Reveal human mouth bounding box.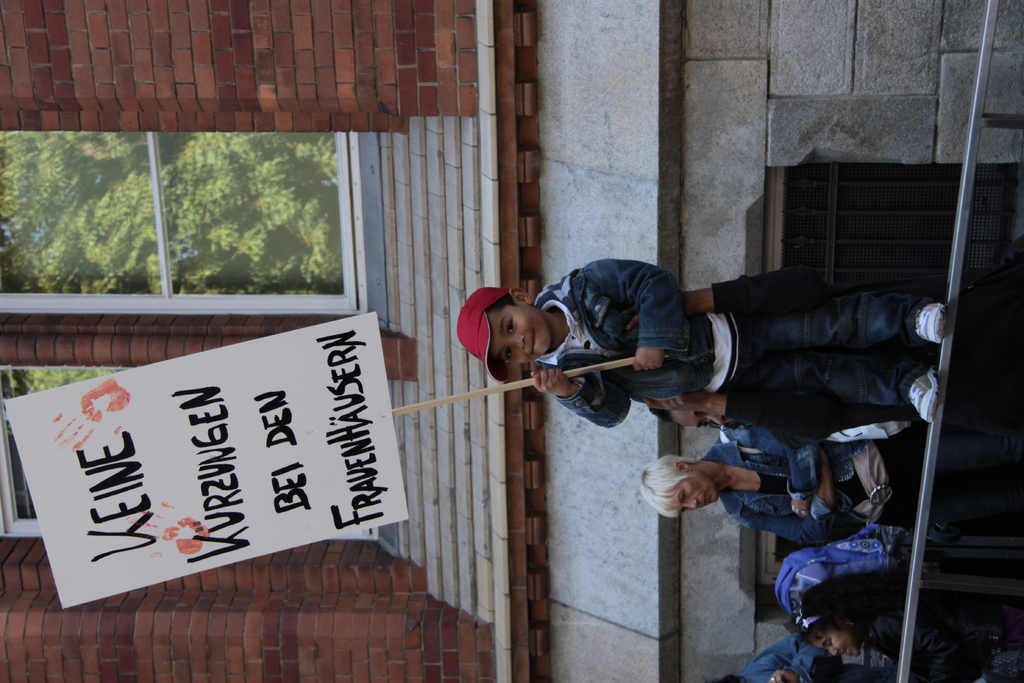
Revealed: x1=701 y1=491 x2=712 y2=508.
